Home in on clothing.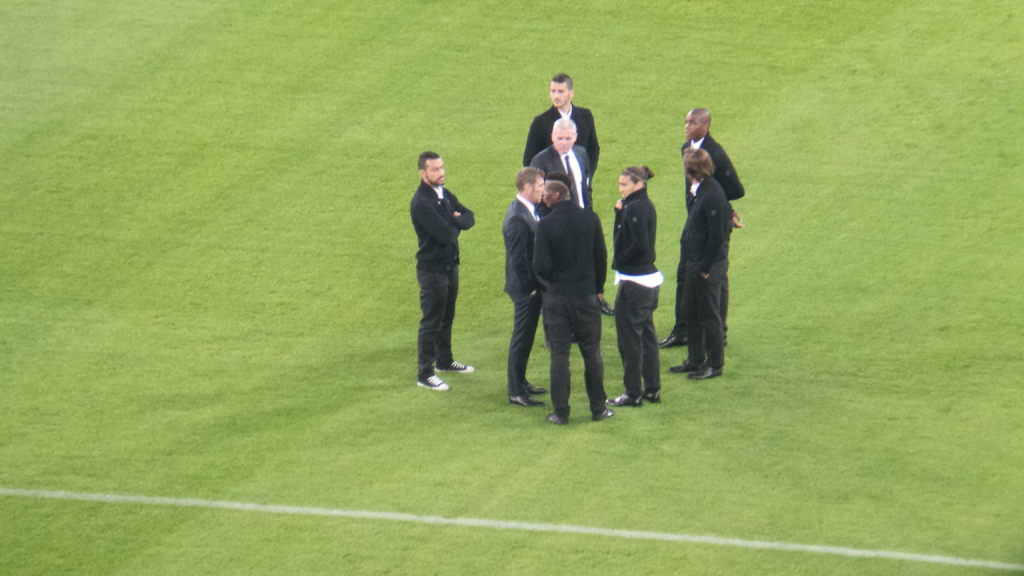
Homed in at left=678, top=172, right=731, bottom=366.
